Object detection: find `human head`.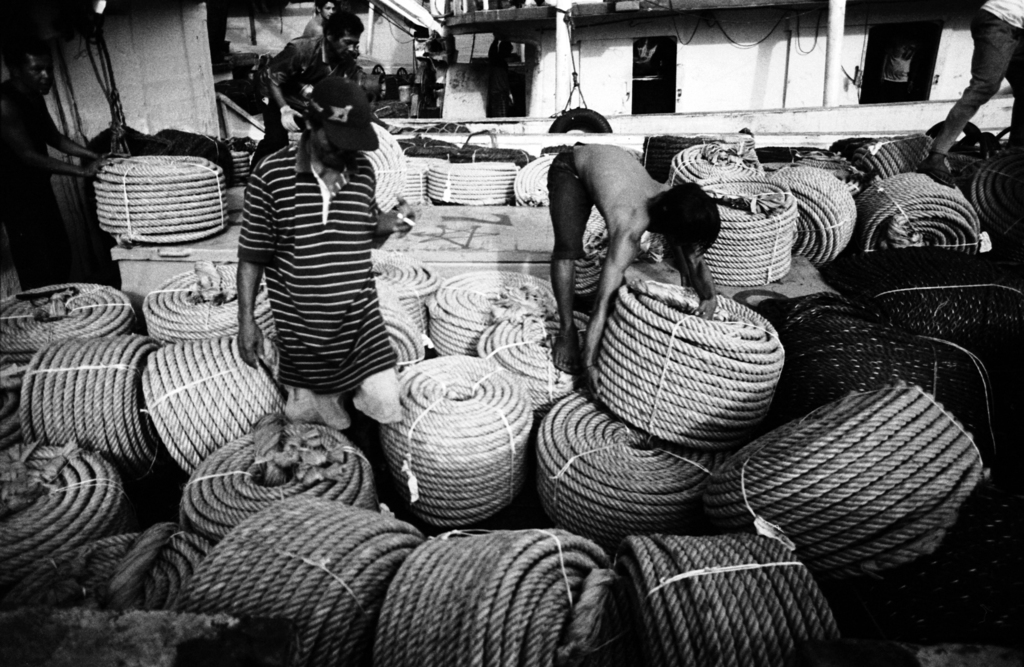
<bbox>325, 13, 363, 63</bbox>.
